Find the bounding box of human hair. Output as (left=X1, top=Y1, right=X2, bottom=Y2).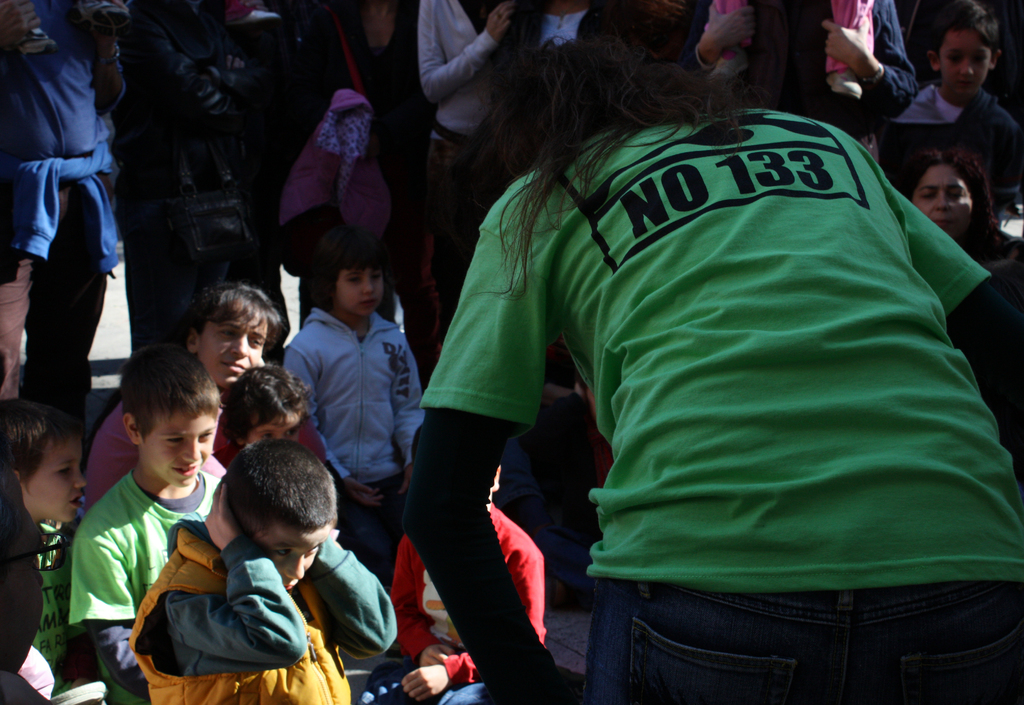
(left=209, top=454, right=324, bottom=571).
